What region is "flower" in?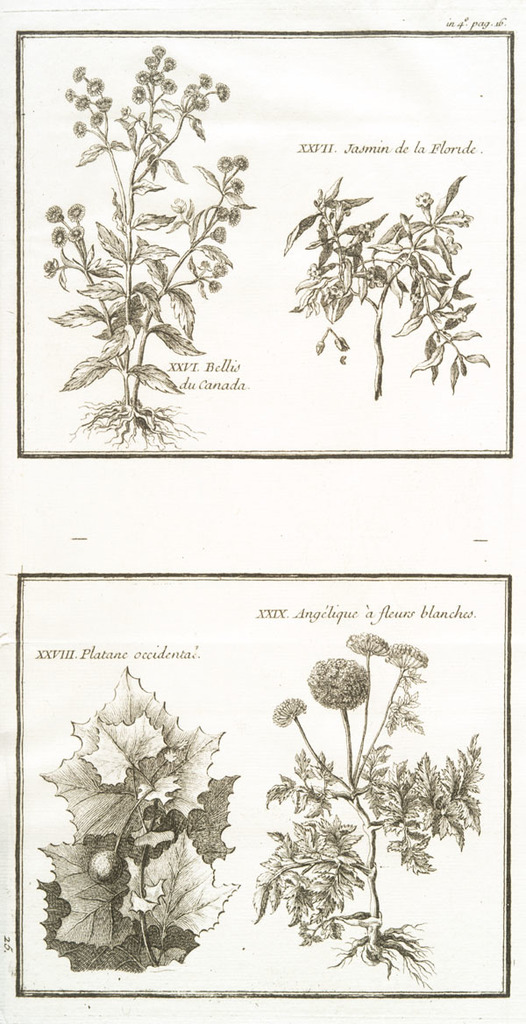
[left=70, top=225, right=82, bottom=241].
